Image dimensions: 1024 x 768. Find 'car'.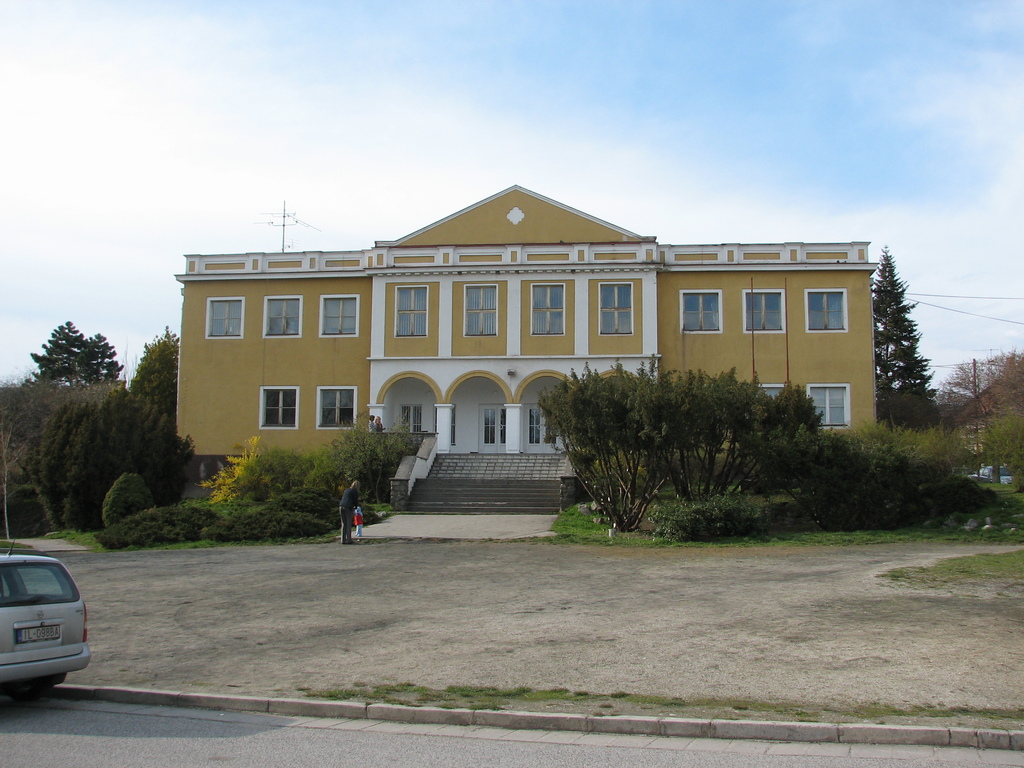
select_region(0, 545, 94, 687).
